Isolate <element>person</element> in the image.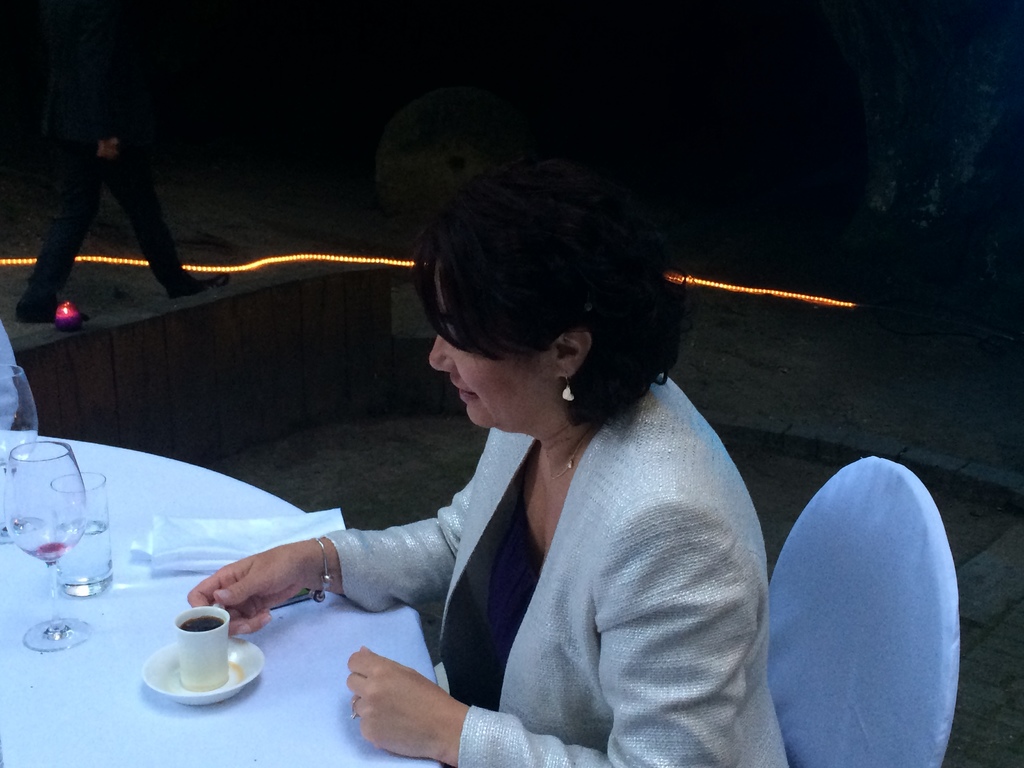
Isolated region: box(12, 0, 227, 326).
